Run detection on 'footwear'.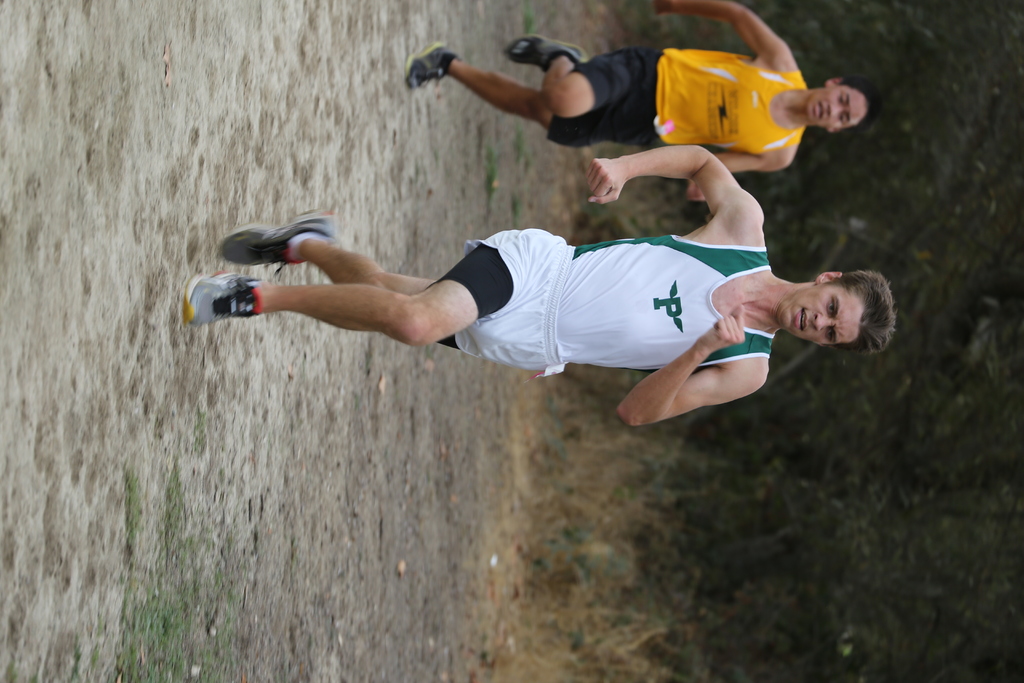
Result: 218, 210, 341, 273.
